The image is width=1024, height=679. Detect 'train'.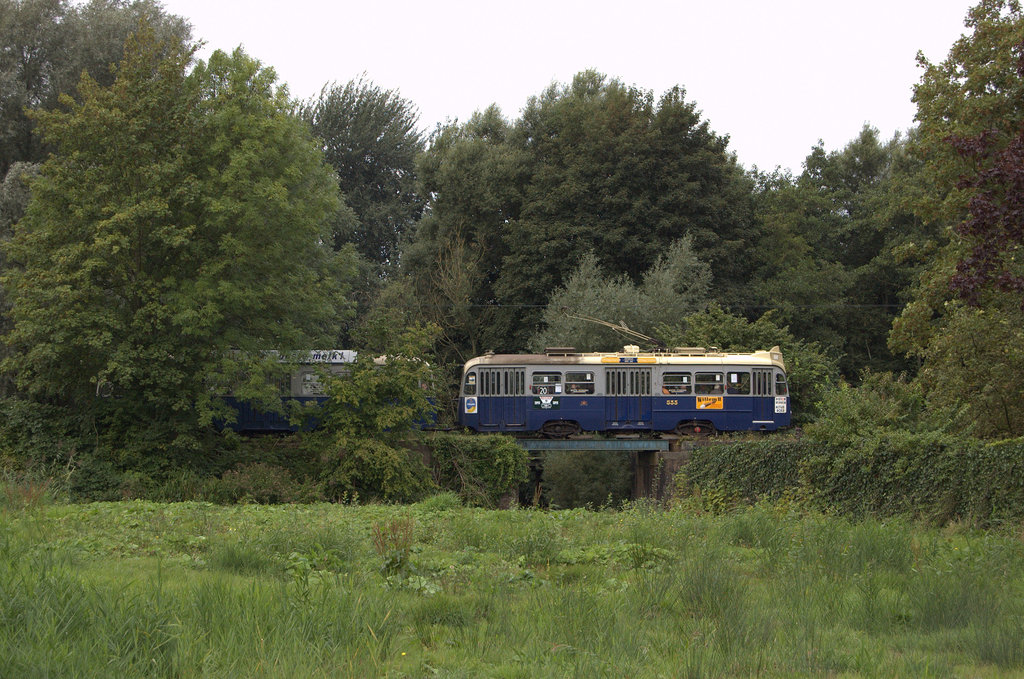
Detection: [left=221, top=341, right=800, bottom=437].
